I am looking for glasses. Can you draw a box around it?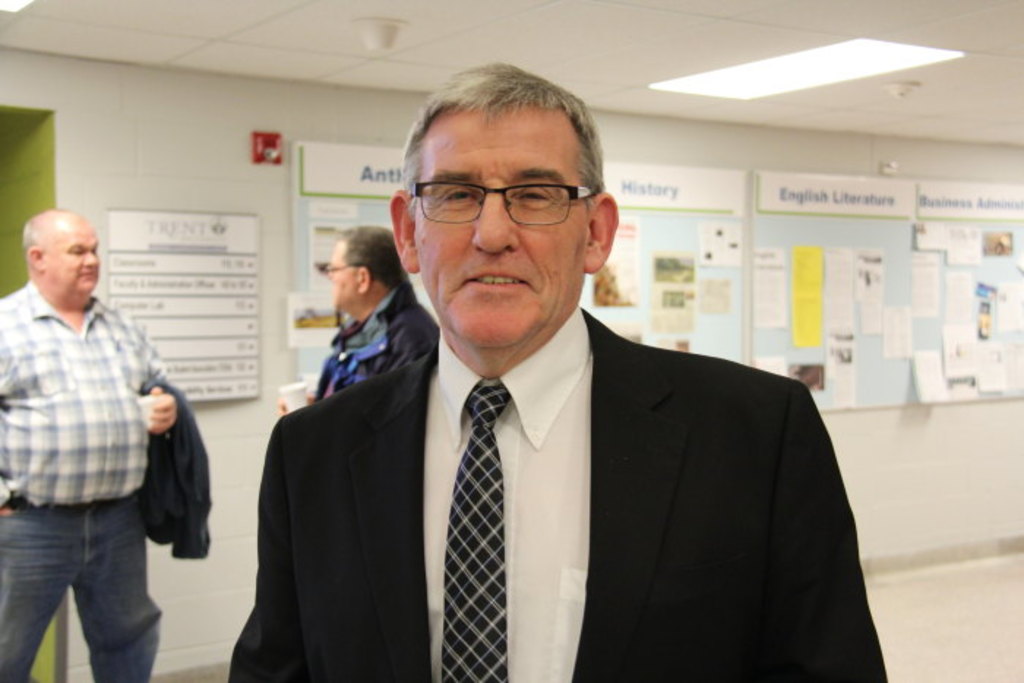
Sure, the bounding box is [x1=423, y1=167, x2=569, y2=233].
